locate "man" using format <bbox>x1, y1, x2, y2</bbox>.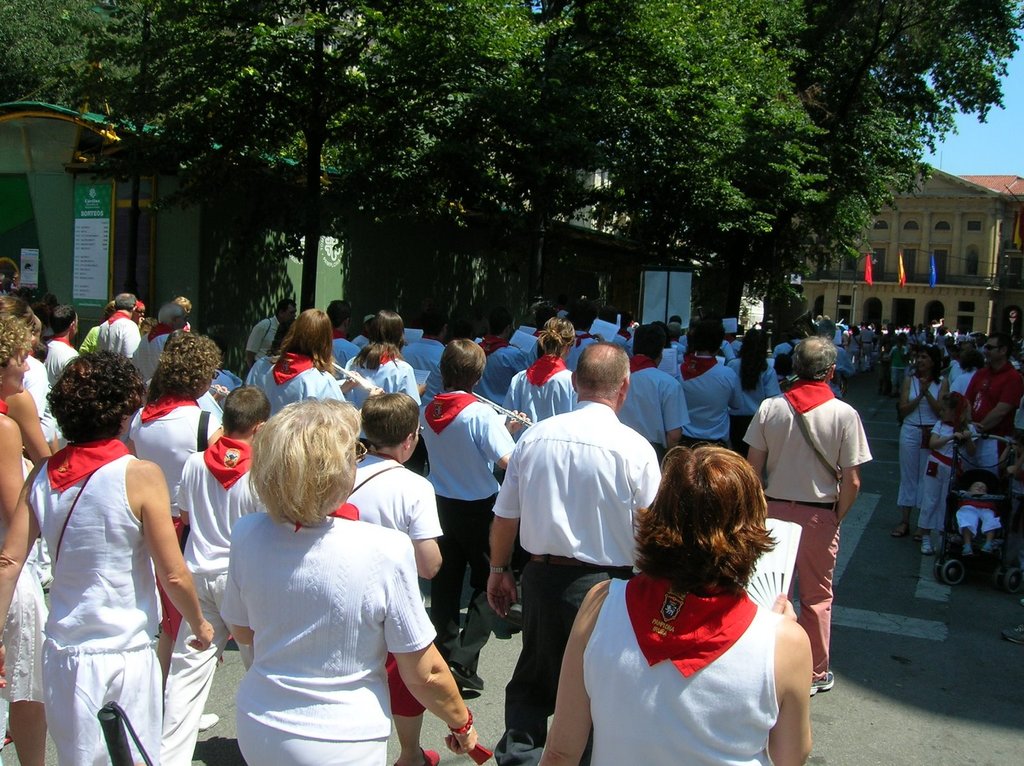
<bbox>955, 326, 1023, 493</bbox>.
